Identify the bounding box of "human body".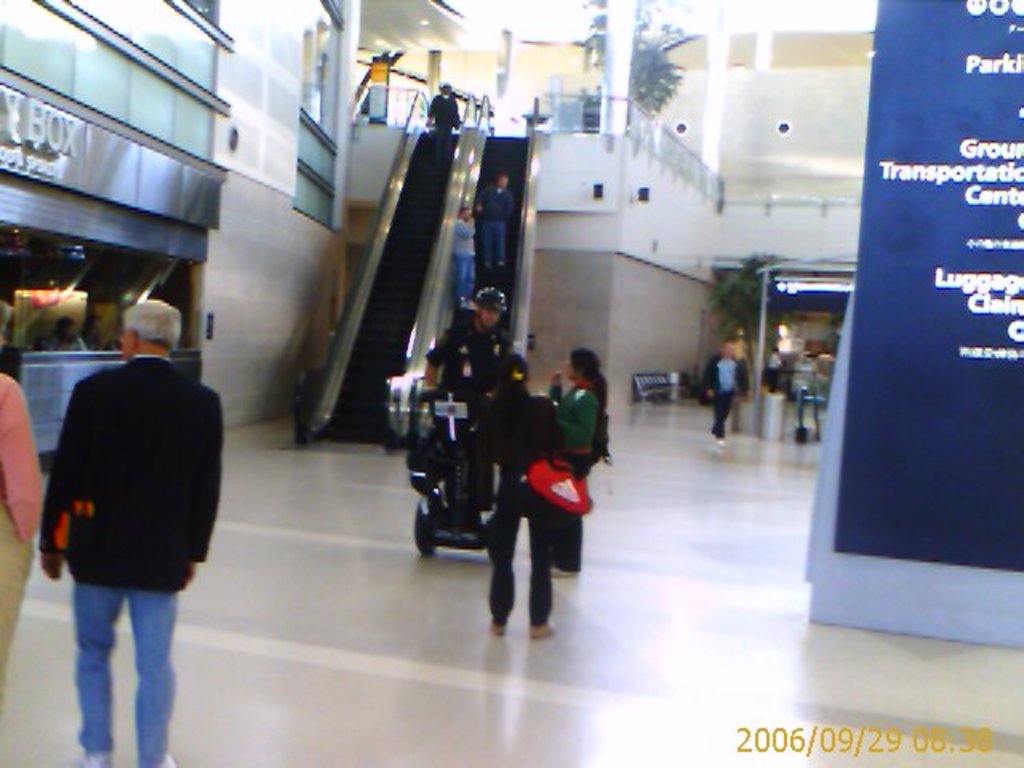
35:331:224:755.
